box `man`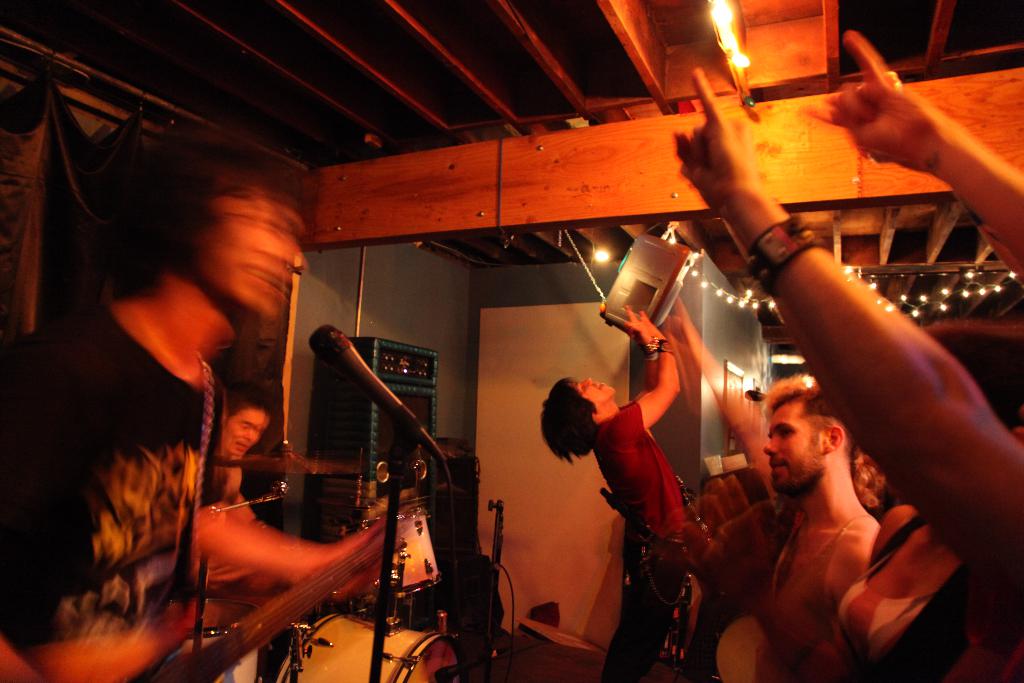
716 374 879 682
